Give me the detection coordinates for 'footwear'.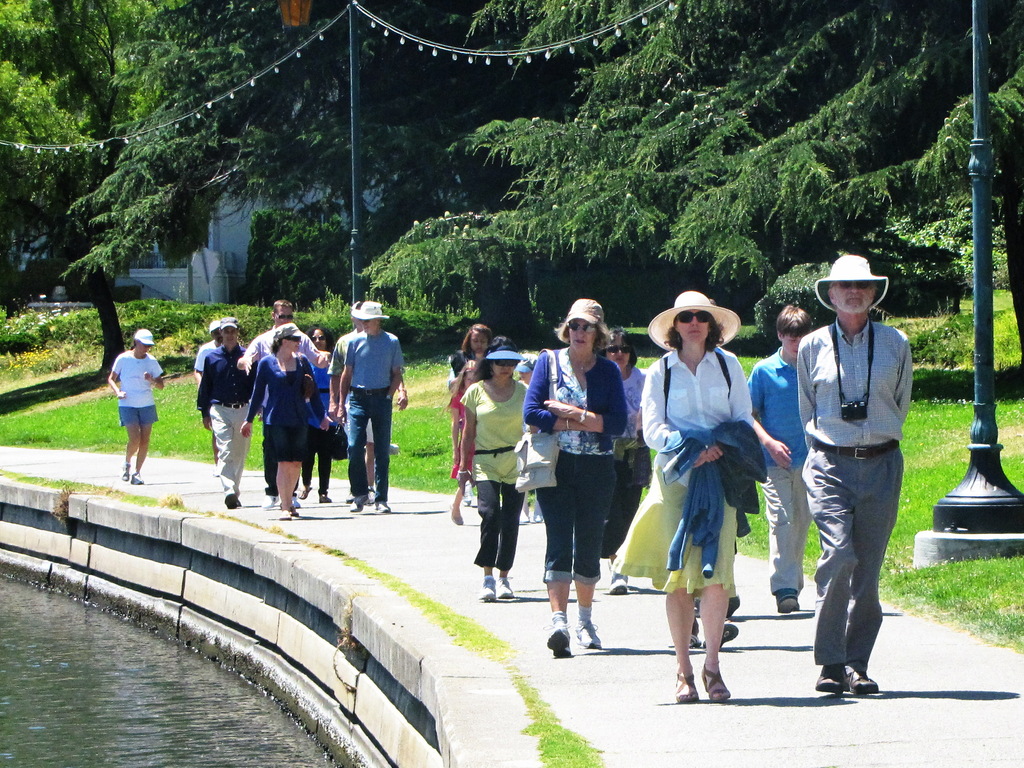
select_region(544, 626, 570, 658).
